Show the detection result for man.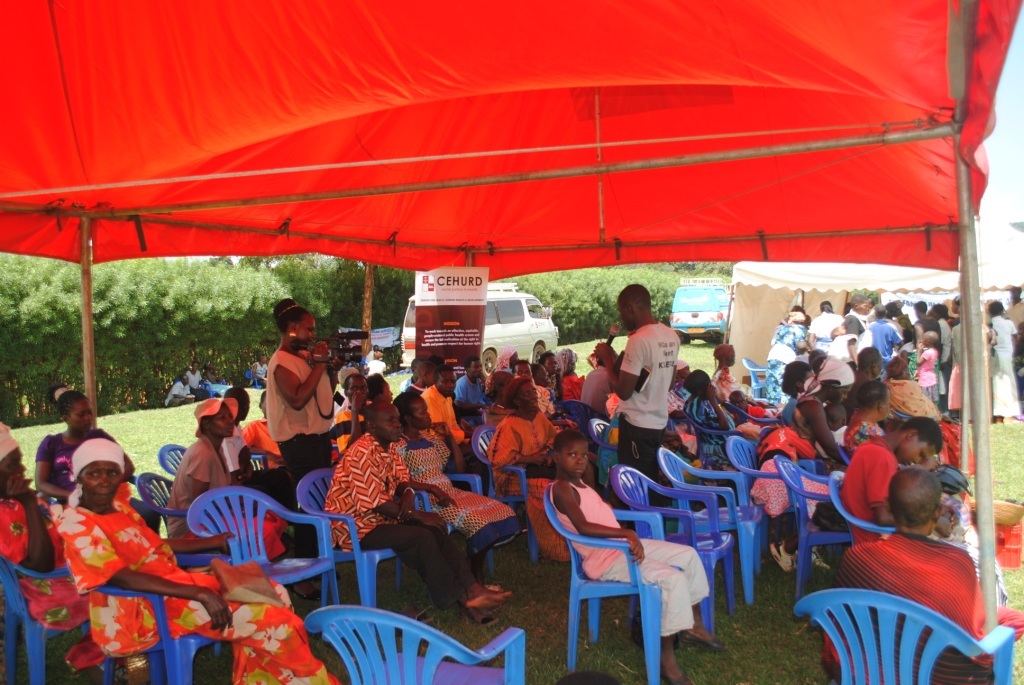
<region>251, 350, 274, 386</region>.
